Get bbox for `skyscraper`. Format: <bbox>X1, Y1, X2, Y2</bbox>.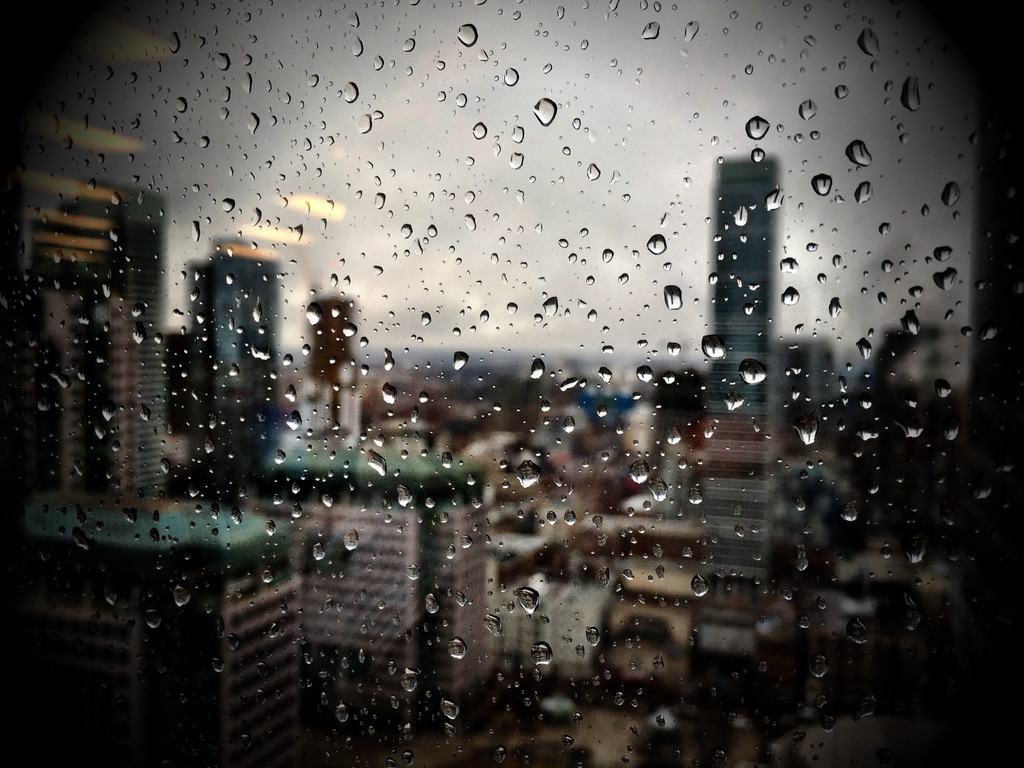
<bbox>189, 218, 502, 725</bbox>.
